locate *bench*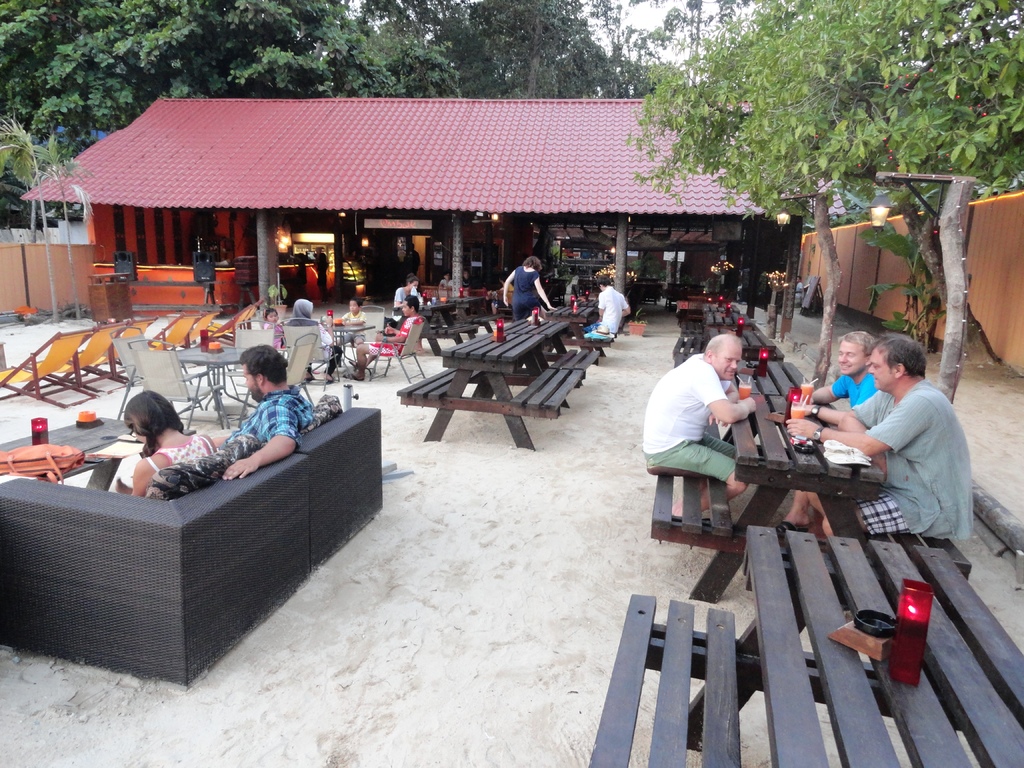
[x1=504, y1=312, x2=603, y2=381]
